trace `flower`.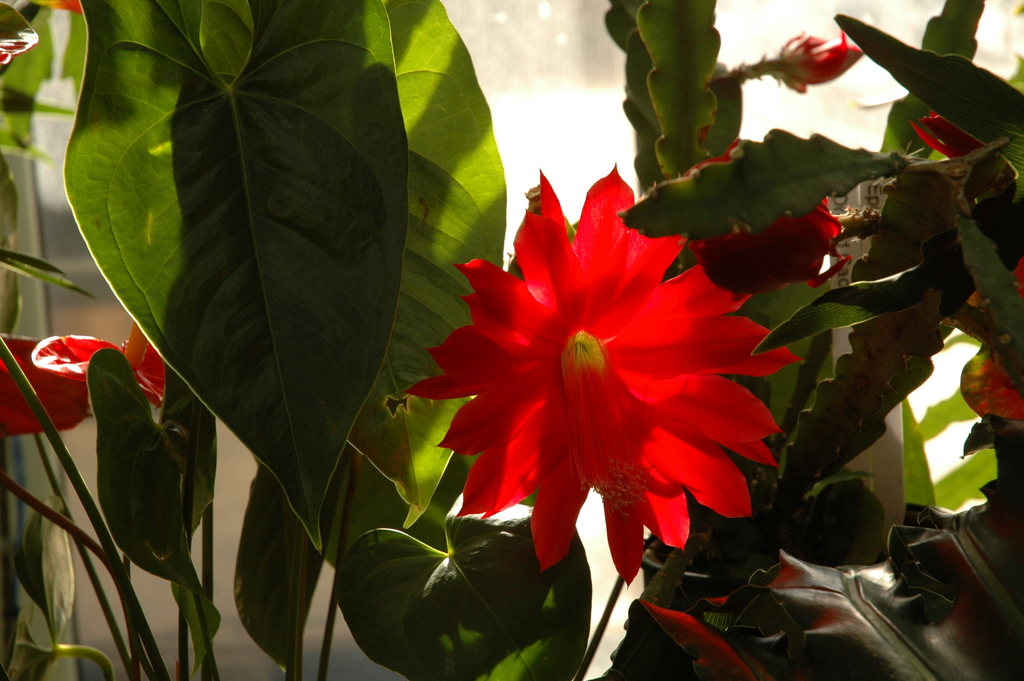
Traced to 29/318/165/406.
